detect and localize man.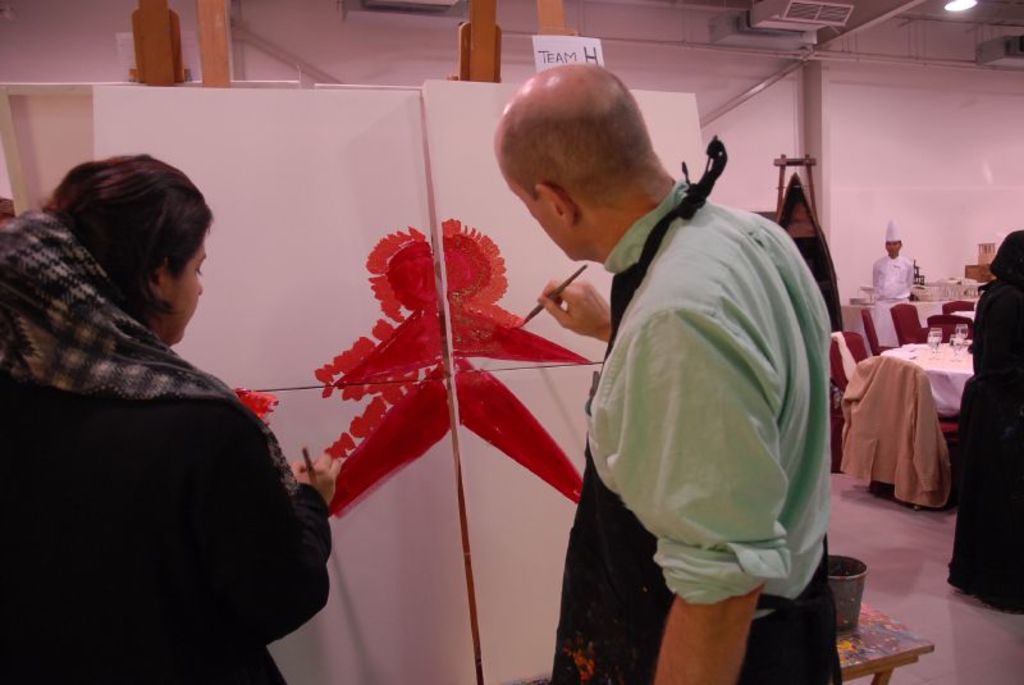
Localized at [492,74,849,663].
